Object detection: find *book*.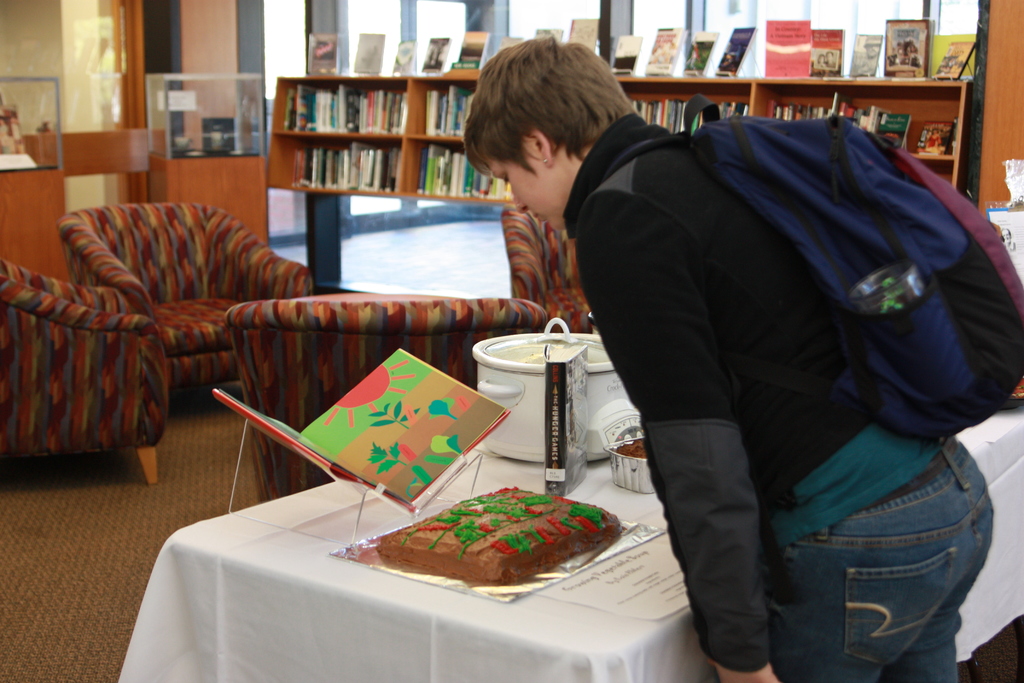
<box>707,22,757,79</box>.
